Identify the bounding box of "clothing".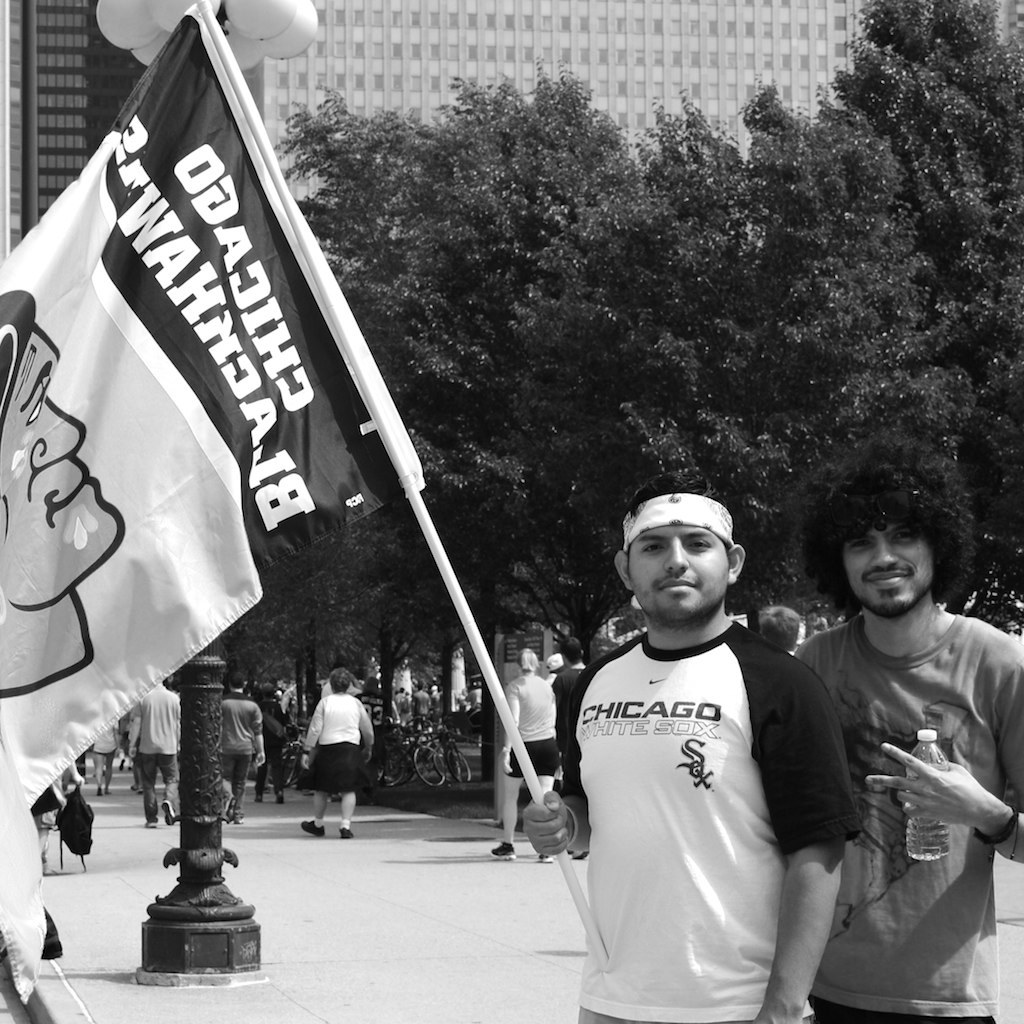
(504,673,559,781).
